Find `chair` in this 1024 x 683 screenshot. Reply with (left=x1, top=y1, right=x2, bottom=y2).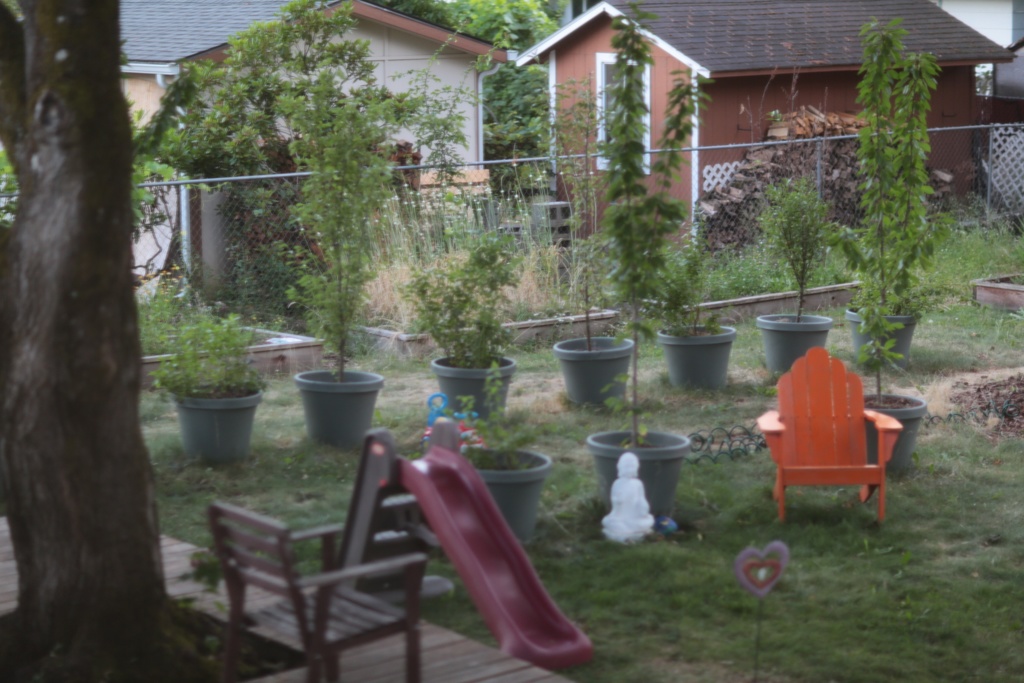
(left=755, top=338, right=916, bottom=541).
